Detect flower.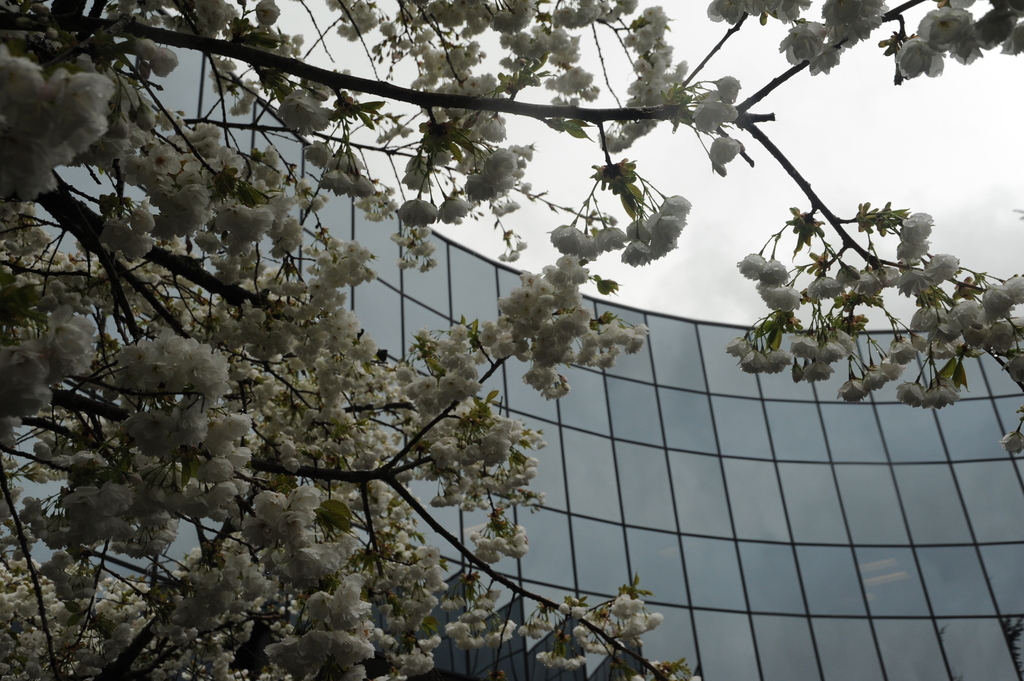
Detected at Rect(706, 134, 740, 168).
